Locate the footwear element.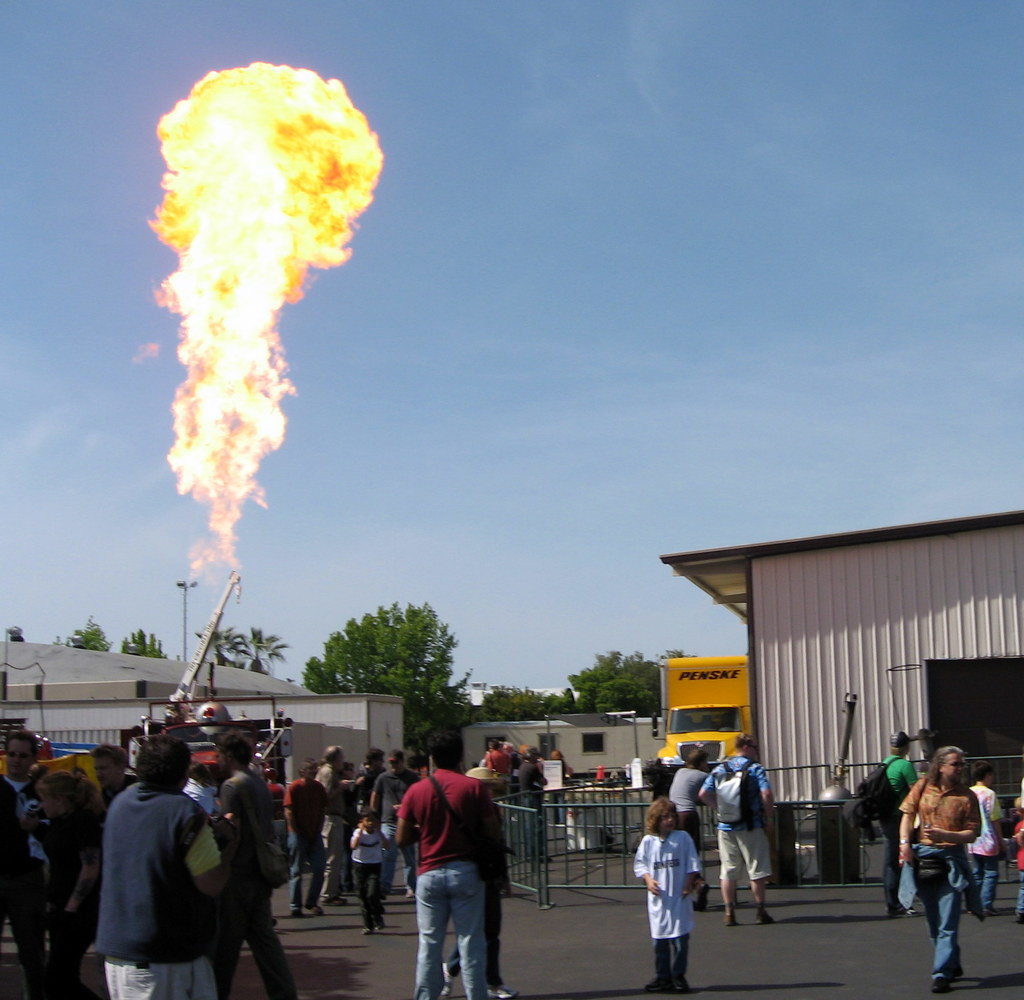
Element bbox: 305/901/326/917.
